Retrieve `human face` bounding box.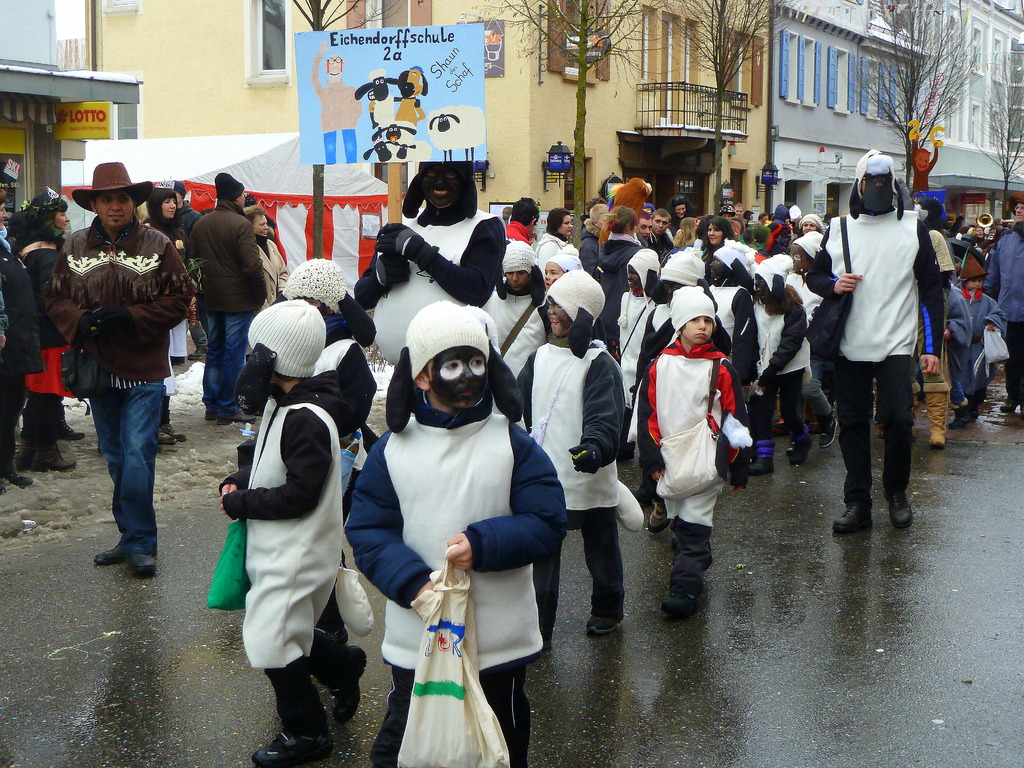
Bounding box: box(511, 271, 527, 288).
